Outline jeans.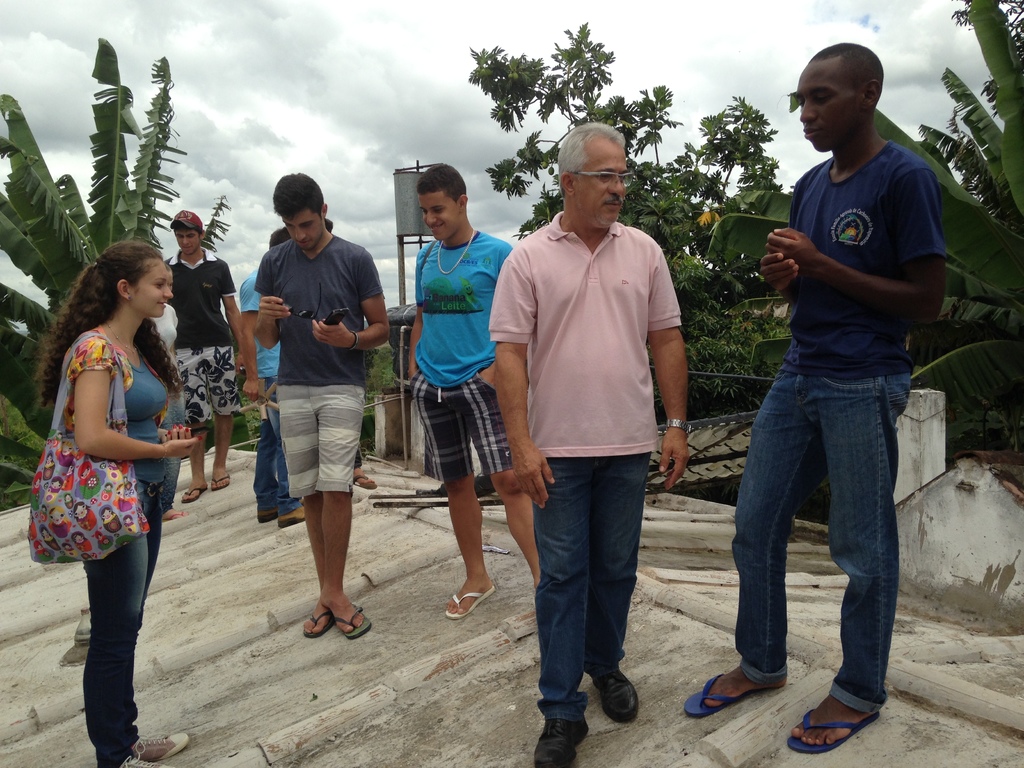
Outline: 529,445,657,724.
